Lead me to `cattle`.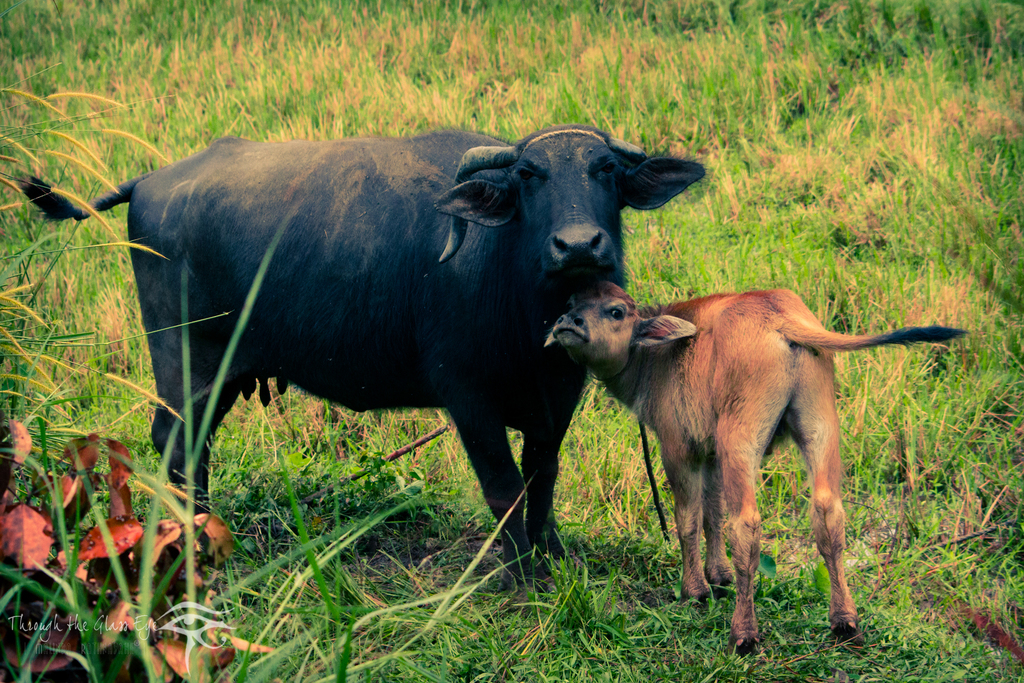
Lead to (550,286,956,651).
